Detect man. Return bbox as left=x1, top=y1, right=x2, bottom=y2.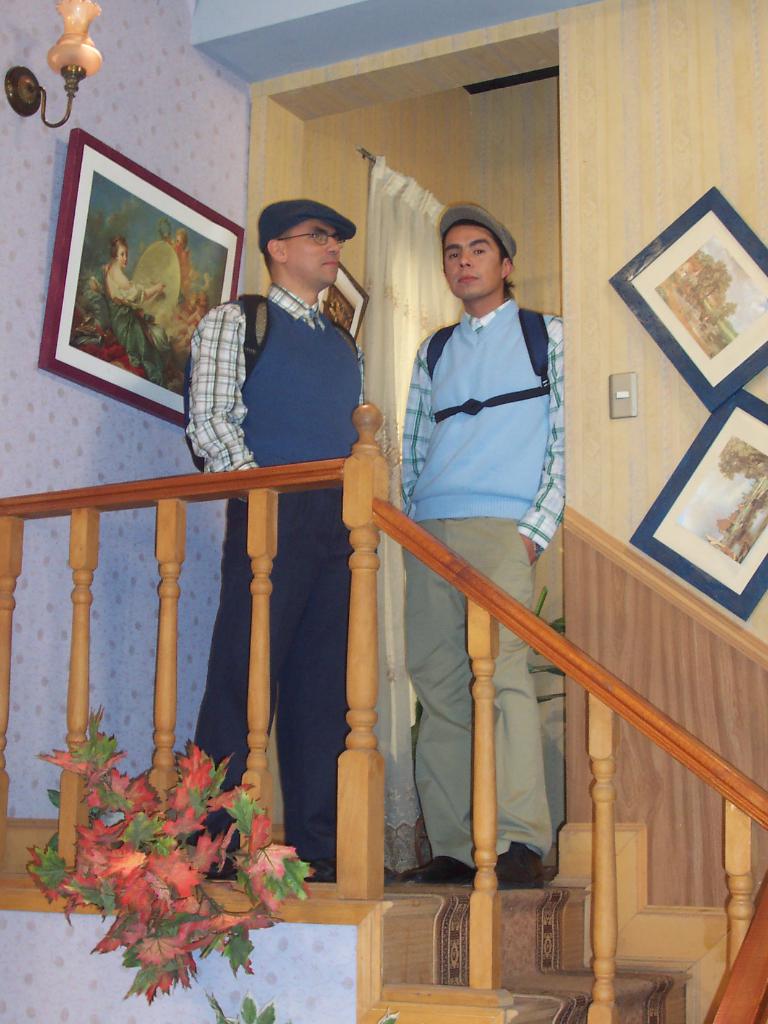
left=370, top=189, right=593, bottom=870.
